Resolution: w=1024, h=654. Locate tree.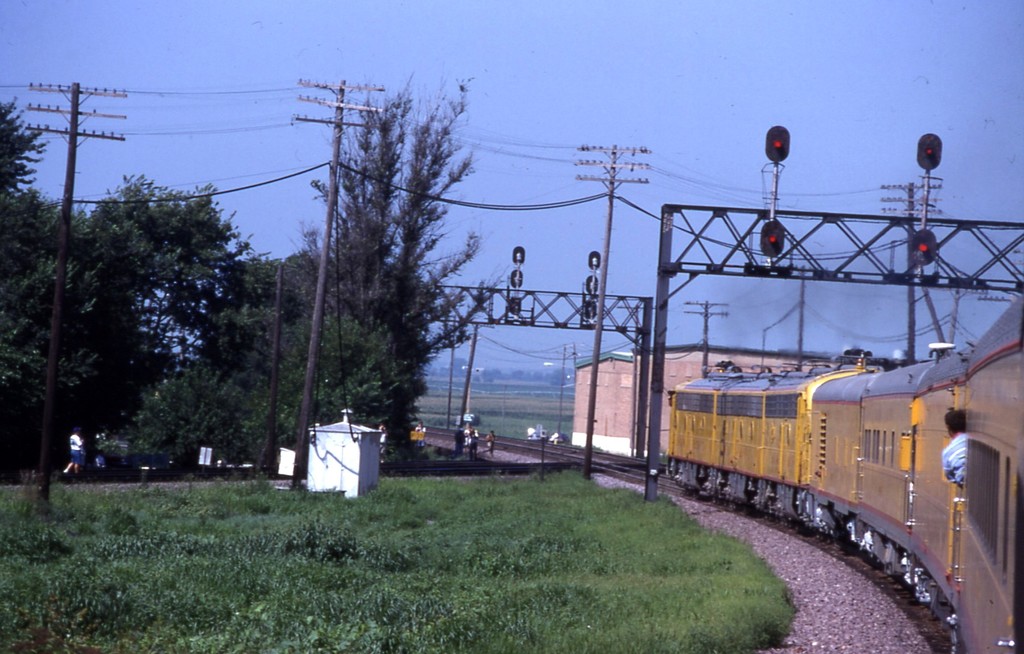
(left=262, top=241, right=435, bottom=454).
